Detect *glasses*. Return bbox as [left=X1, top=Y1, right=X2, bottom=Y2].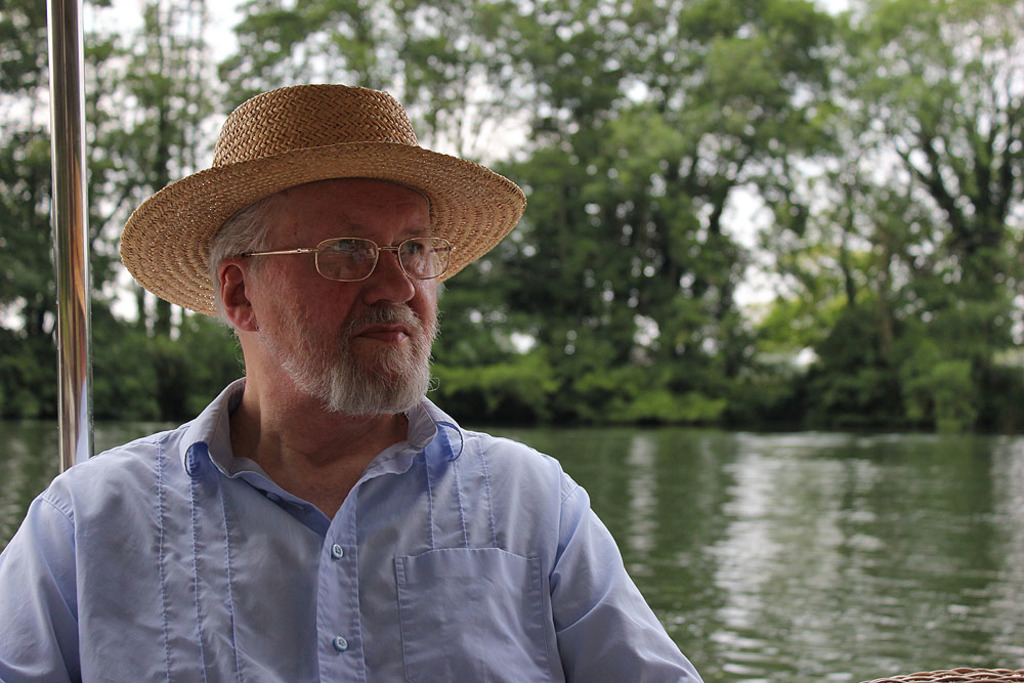
[left=280, top=229, right=437, bottom=282].
